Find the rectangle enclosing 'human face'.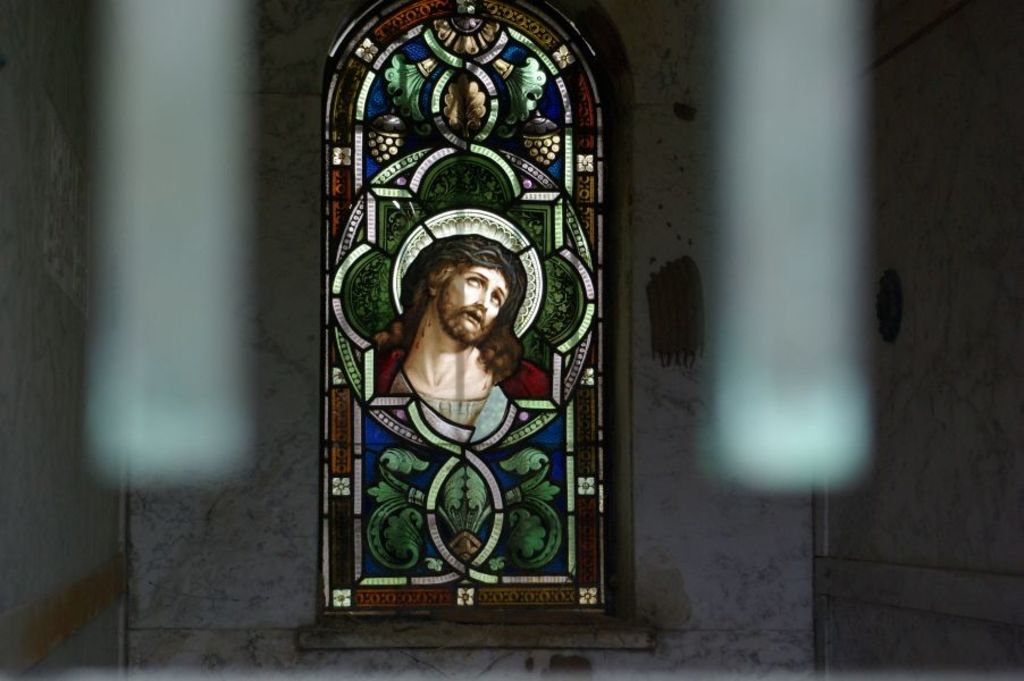
{"x1": 434, "y1": 266, "x2": 503, "y2": 346}.
